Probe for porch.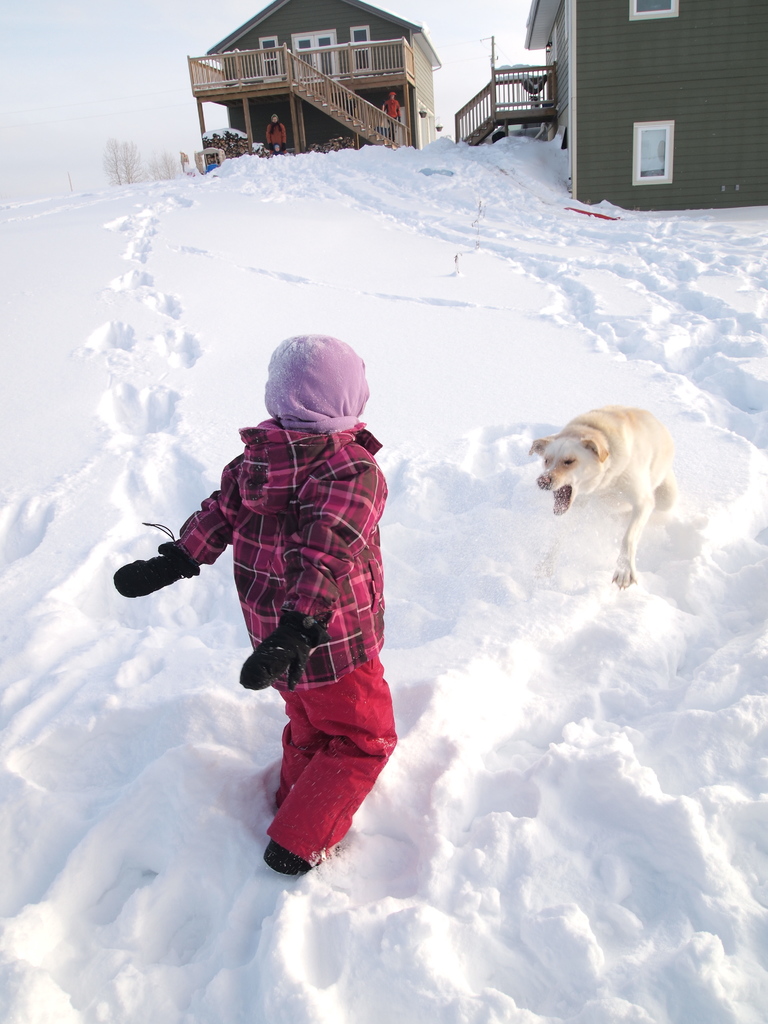
Probe result: [191,72,404,150].
